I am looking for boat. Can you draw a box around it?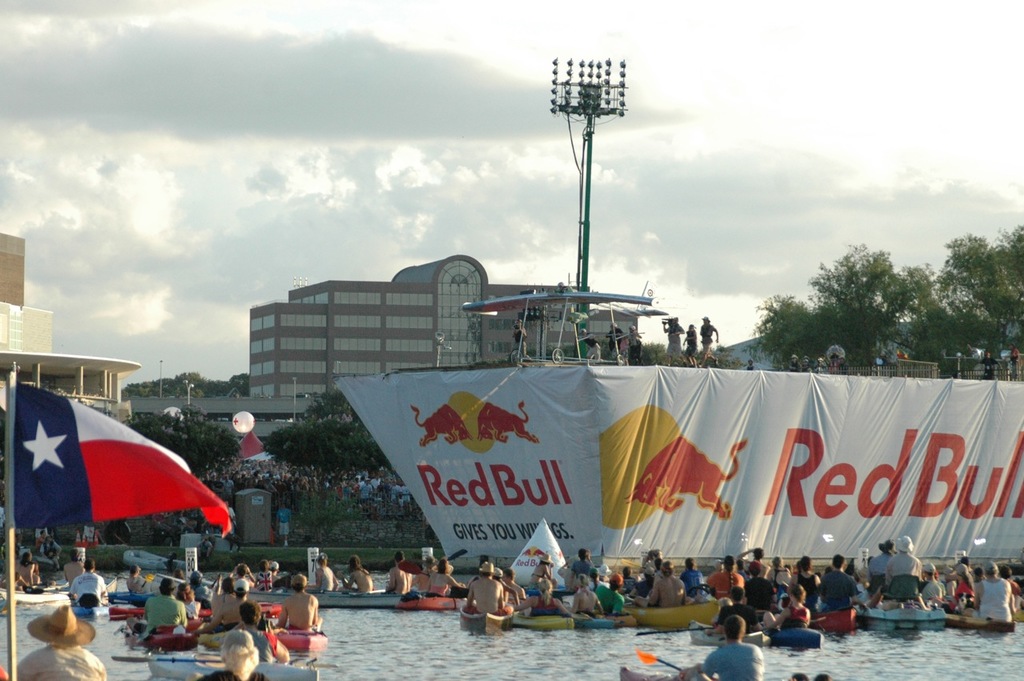
Sure, the bounding box is [771, 628, 833, 655].
